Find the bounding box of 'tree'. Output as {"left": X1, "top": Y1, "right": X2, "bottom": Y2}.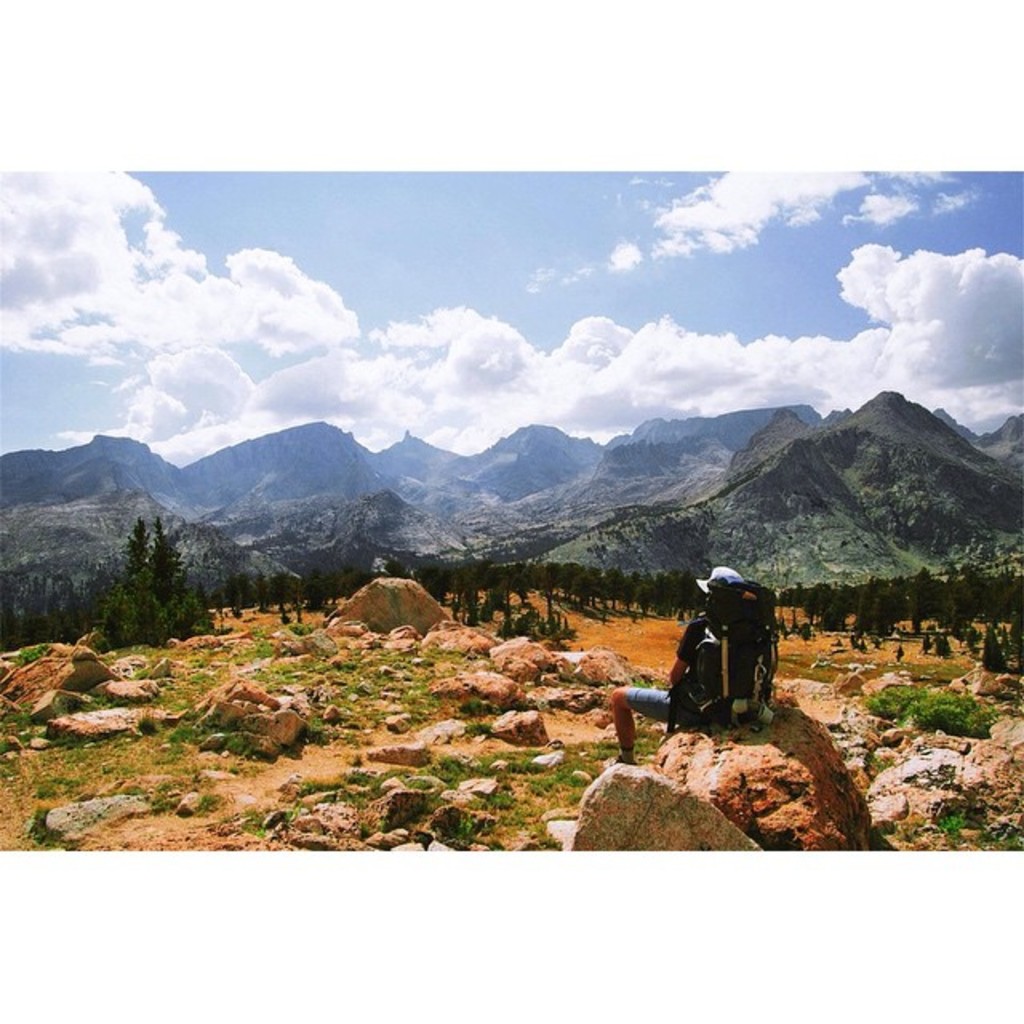
{"left": 806, "top": 584, "right": 834, "bottom": 627}.
